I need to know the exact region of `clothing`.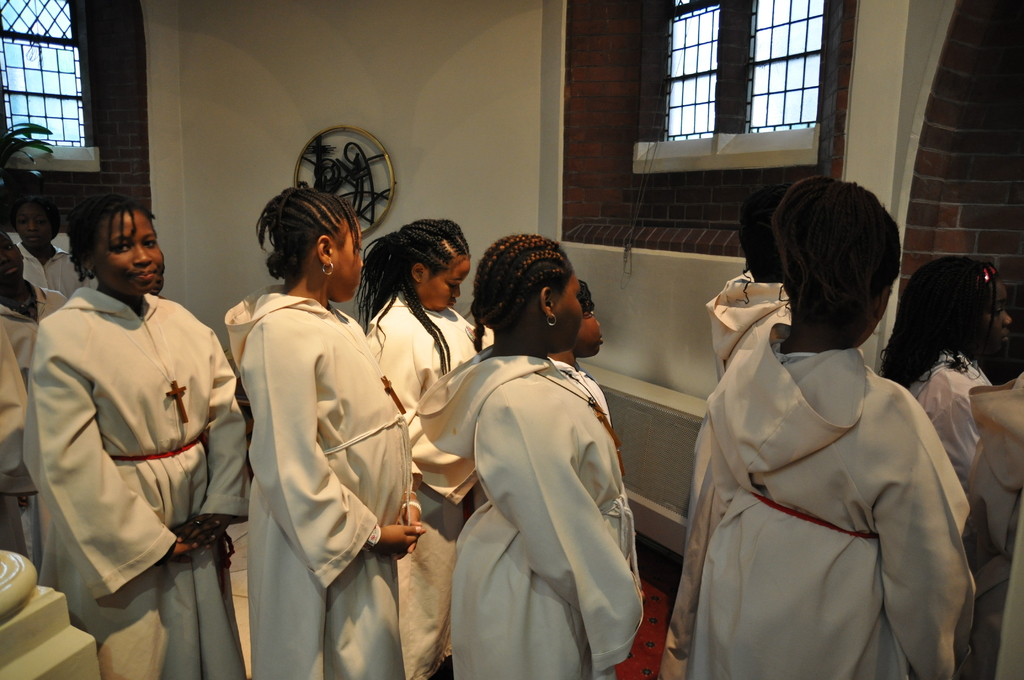
Region: <box>0,284,65,550</box>.
